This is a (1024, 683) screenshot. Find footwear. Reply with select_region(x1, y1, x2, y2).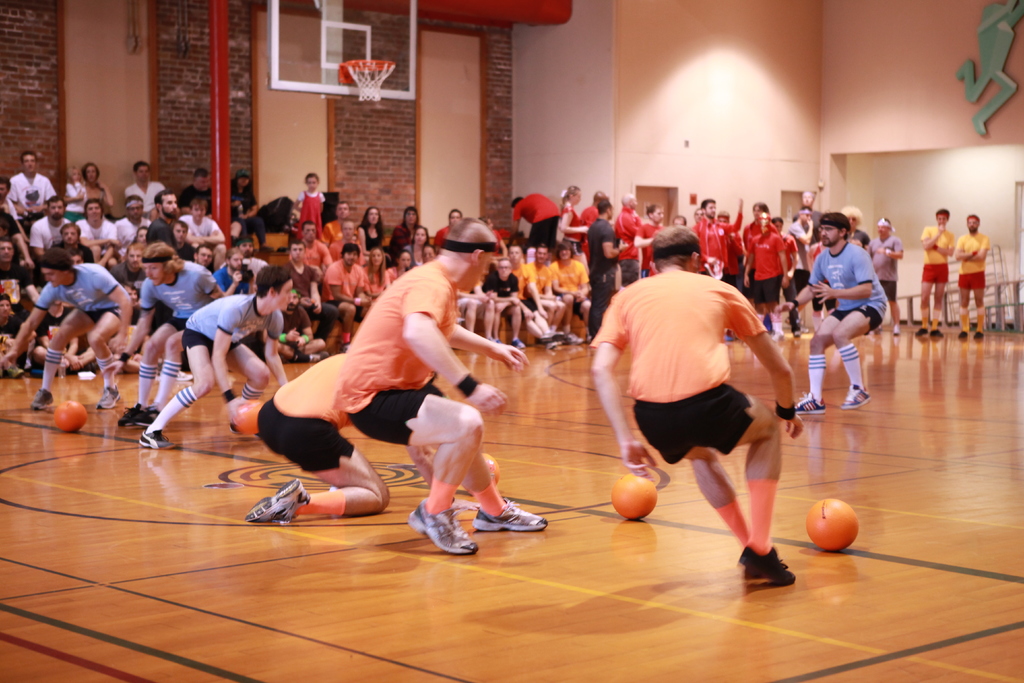
select_region(957, 331, 968, 338).
